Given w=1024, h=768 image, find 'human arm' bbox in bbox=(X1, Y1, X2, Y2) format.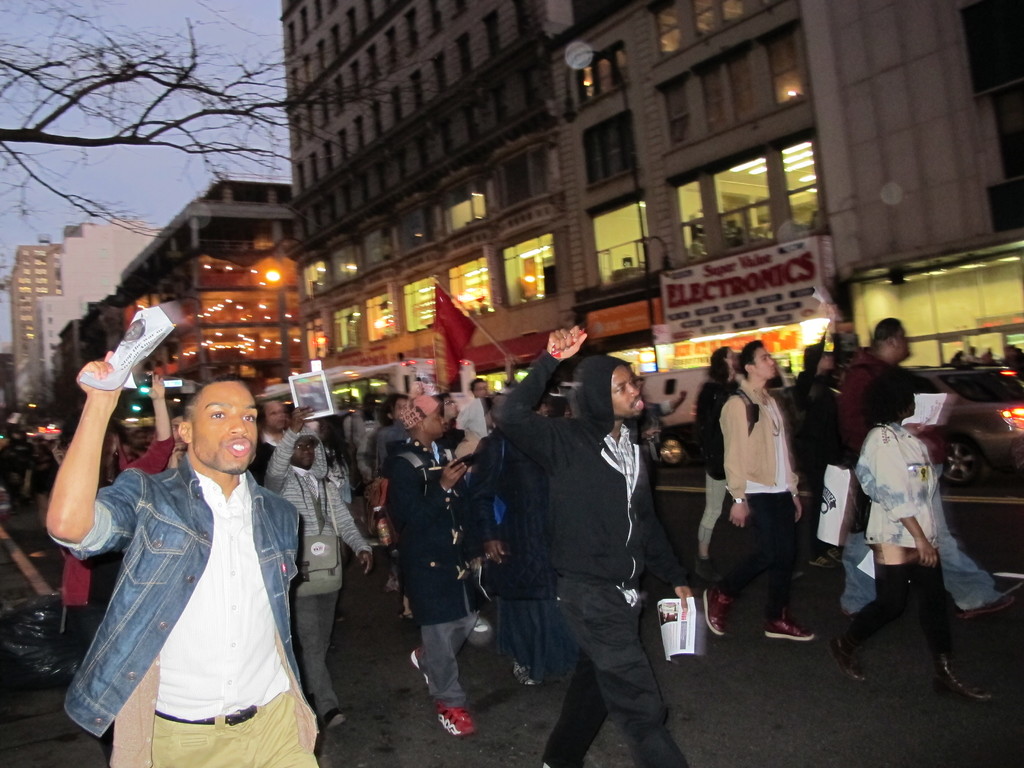
bbox=(801, 349, 837, 413).
